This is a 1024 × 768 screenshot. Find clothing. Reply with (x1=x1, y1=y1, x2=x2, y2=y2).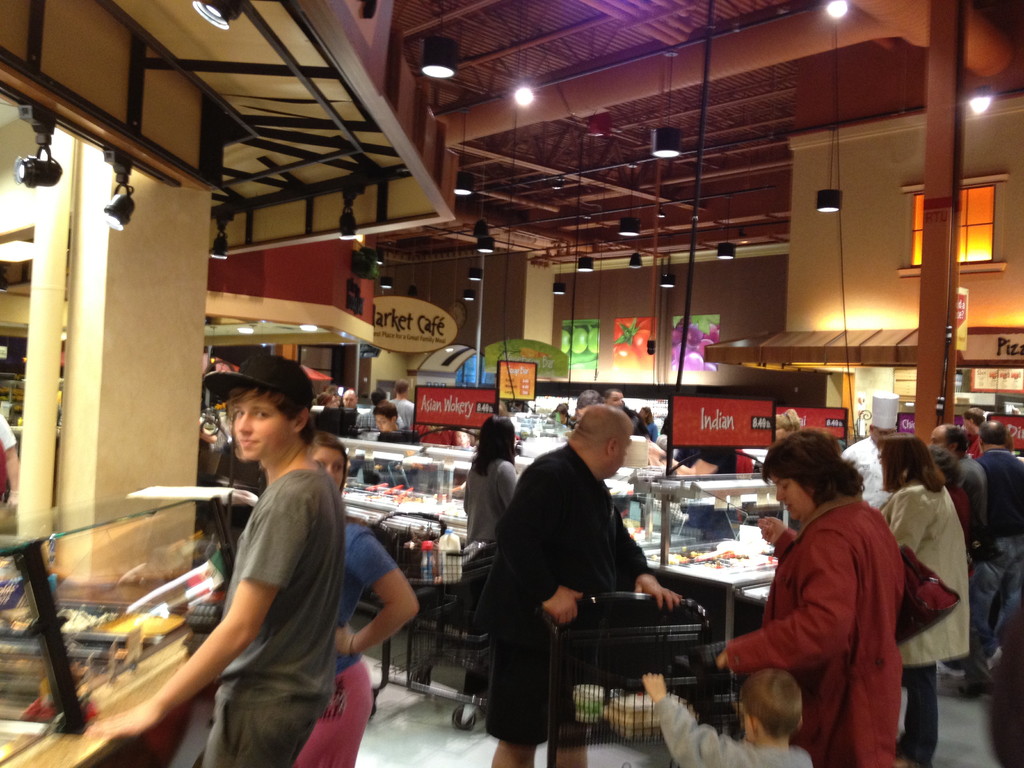
(x1=972, y1=438, x2=1023, y2=653).
